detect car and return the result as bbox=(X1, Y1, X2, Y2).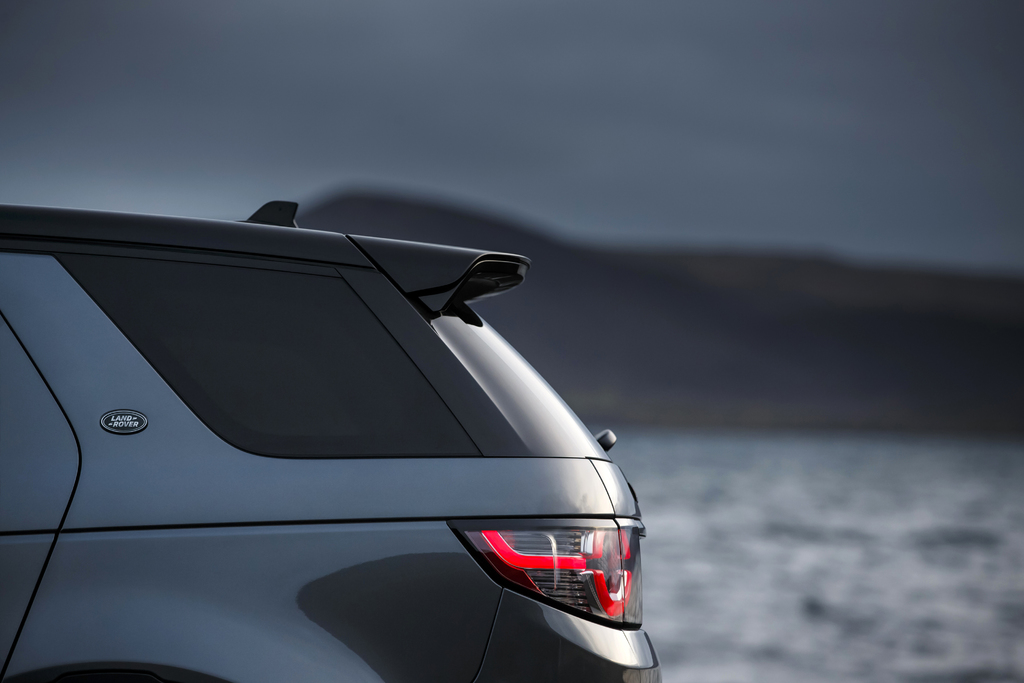
bbox=(0, 194, 671, 682).
